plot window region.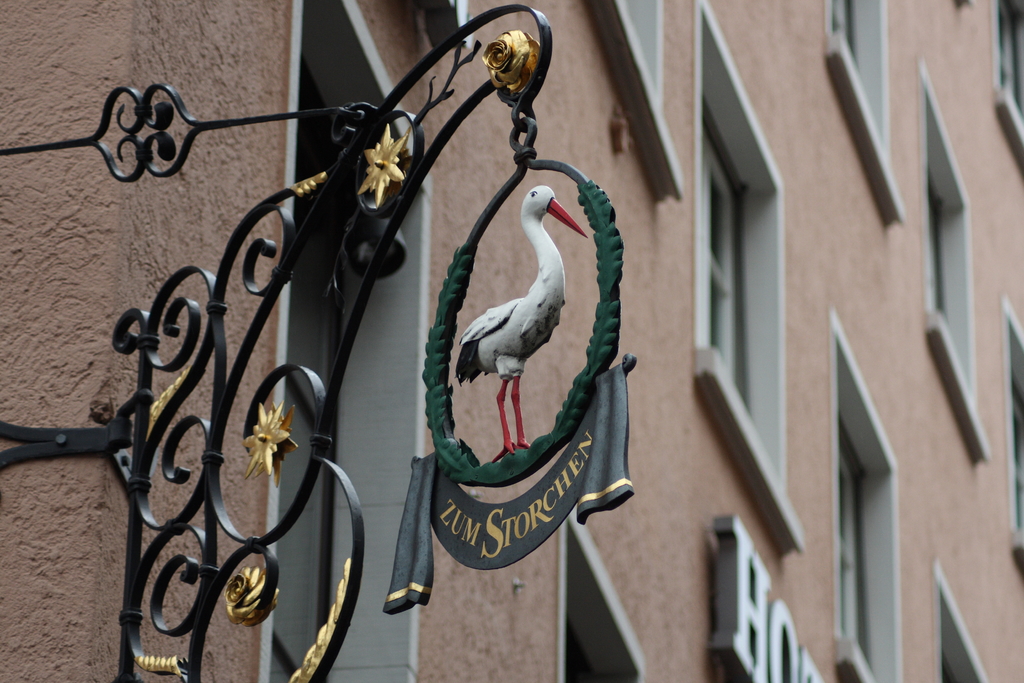
Plotted at {"left": 695, "top": 0, "right": 806, "bottom": 561}.
